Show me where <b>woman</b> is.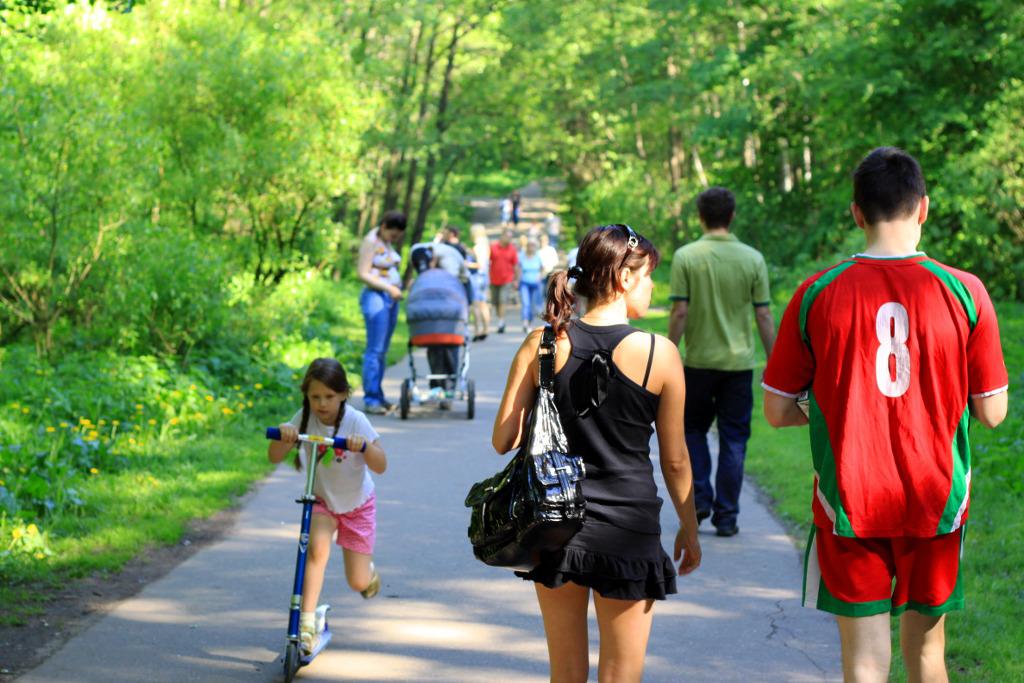
<b>woman</b> is at (490, 219, 709, 682).
